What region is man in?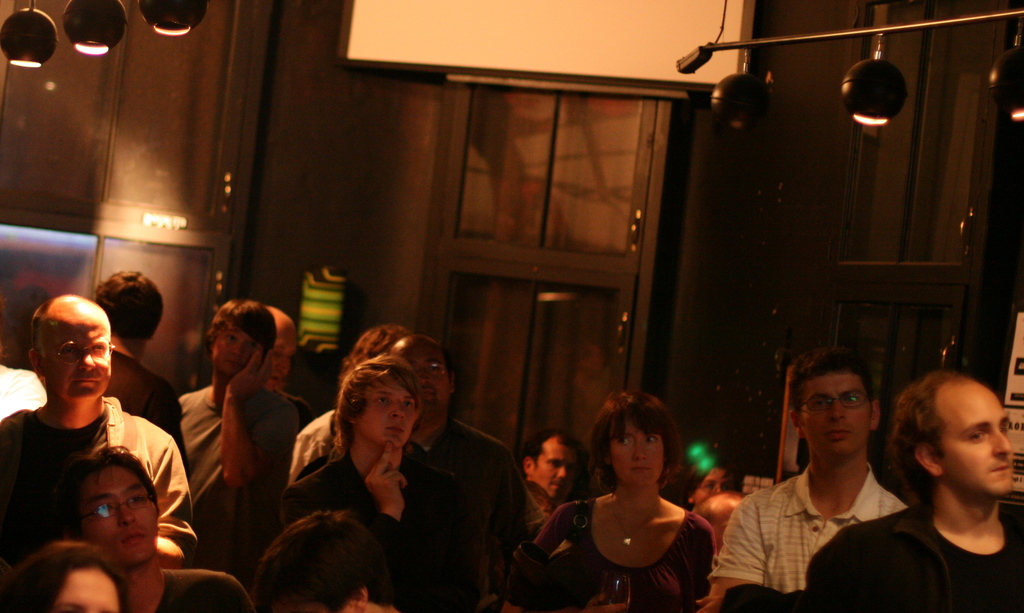
detection(796, 364, 1023, 612).
